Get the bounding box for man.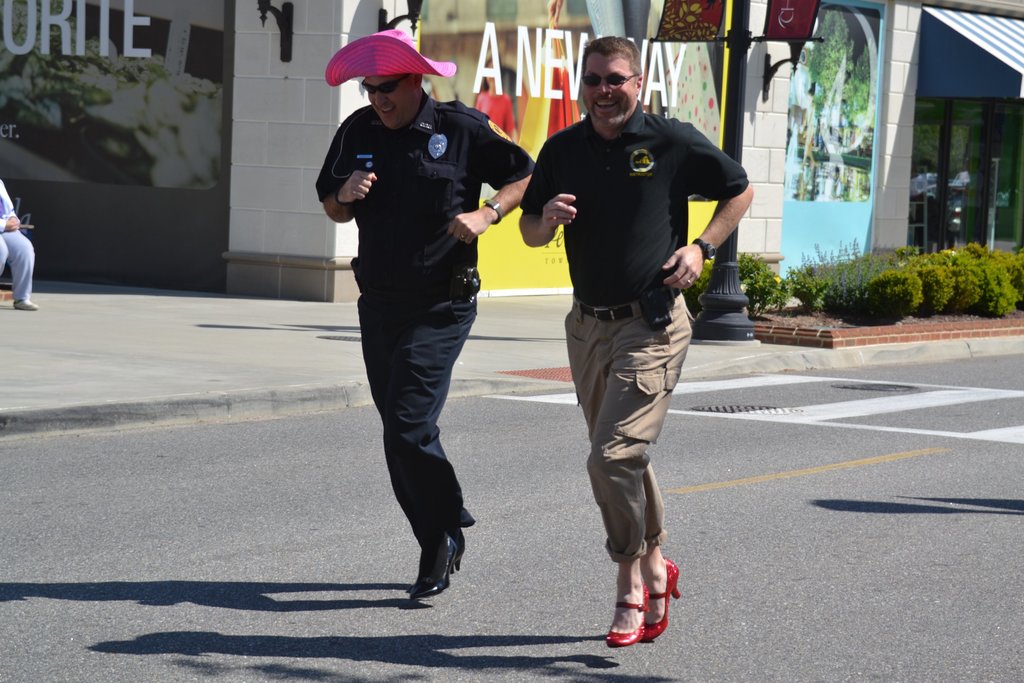
537:44:732:652.
